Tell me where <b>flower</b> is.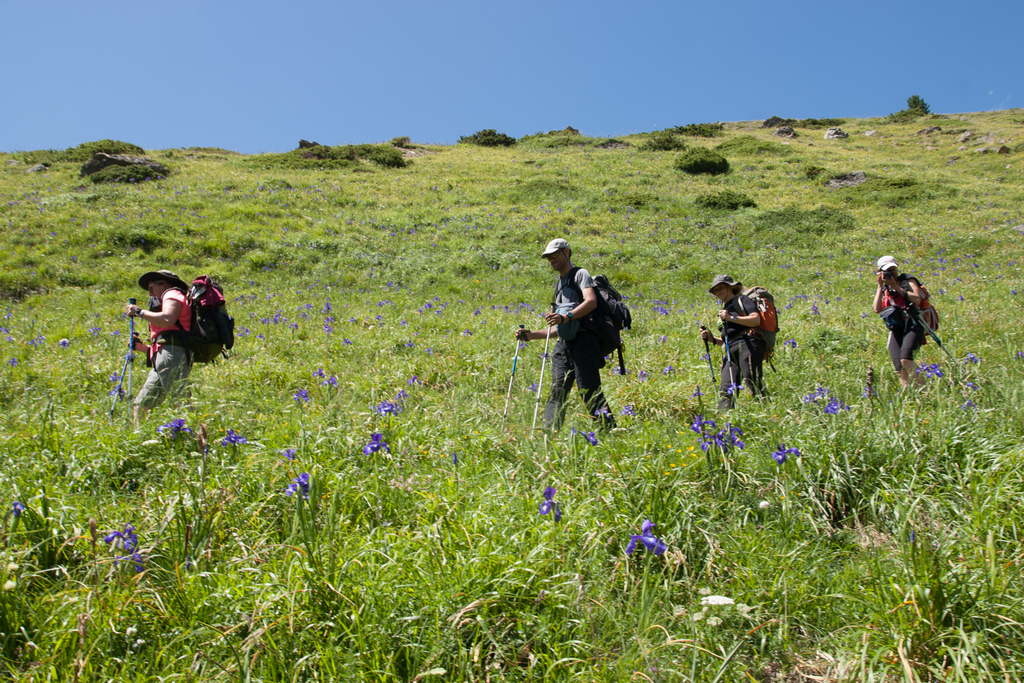
<b>flower</b> is at 695/409/741/463.
